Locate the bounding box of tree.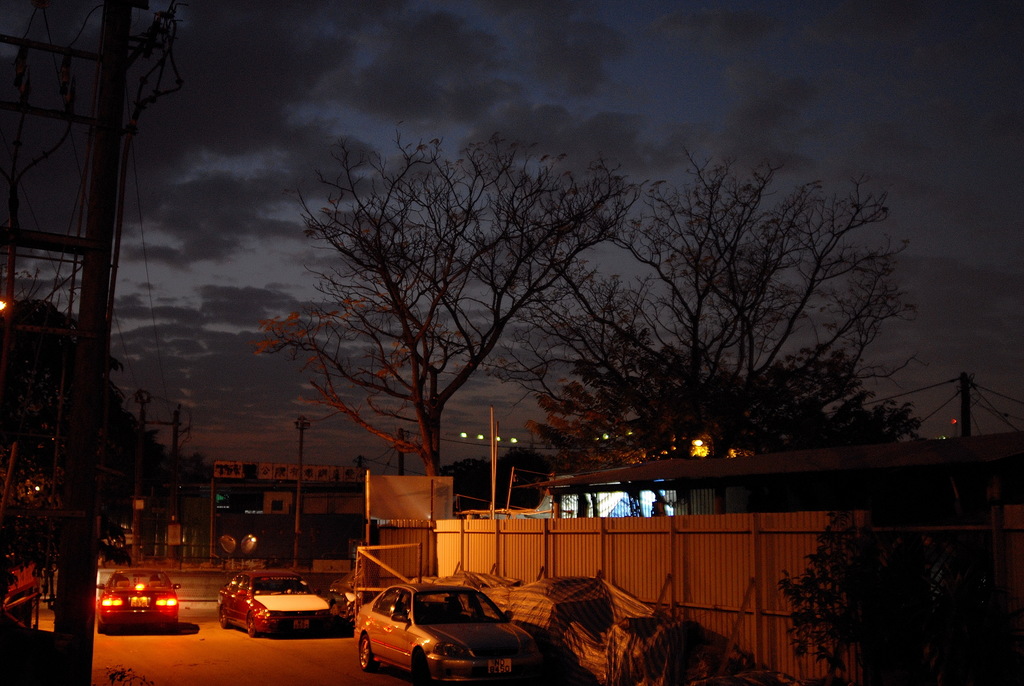
Bounding box: <box>262,118,723,514</box>.
